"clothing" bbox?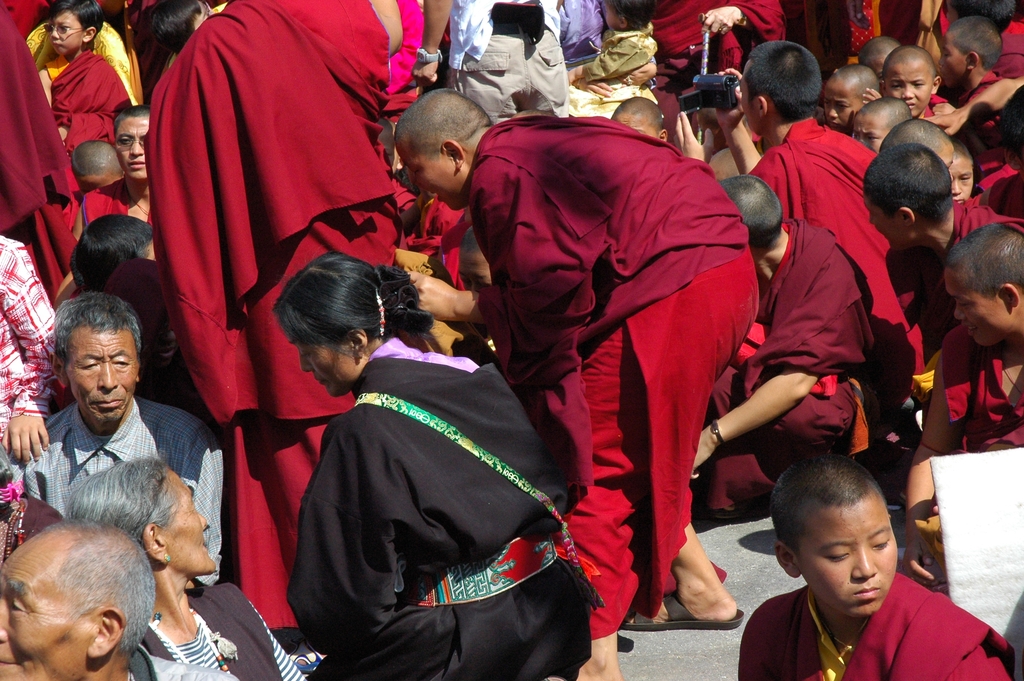
x1=137 y1=580 x2=310 y2=680
